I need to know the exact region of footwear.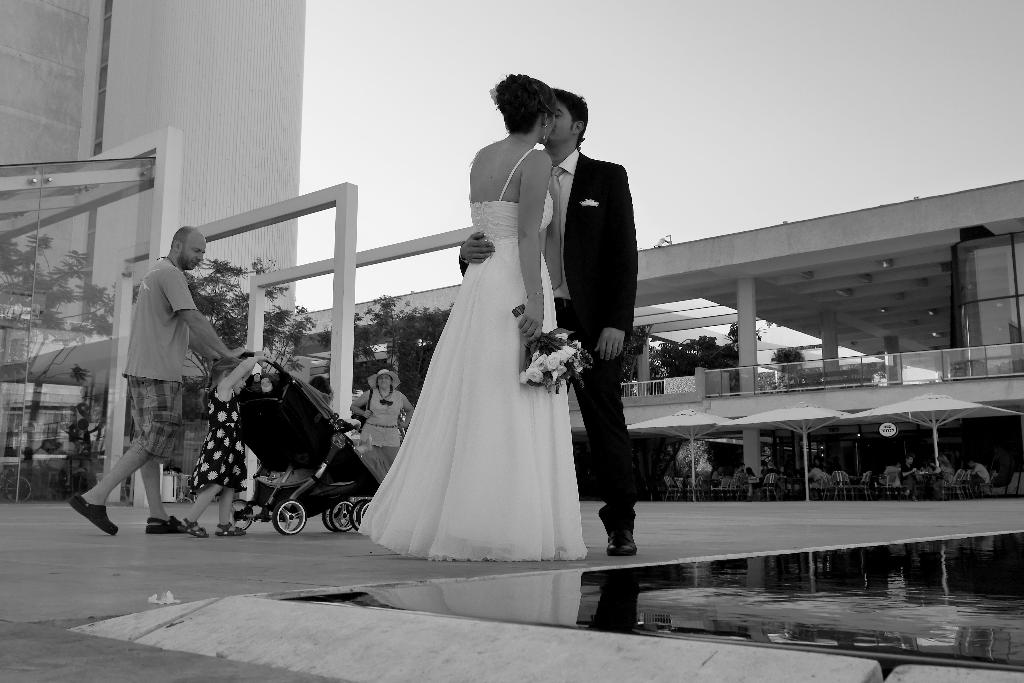
Region: bbox=[72, 494, 127, 536].
